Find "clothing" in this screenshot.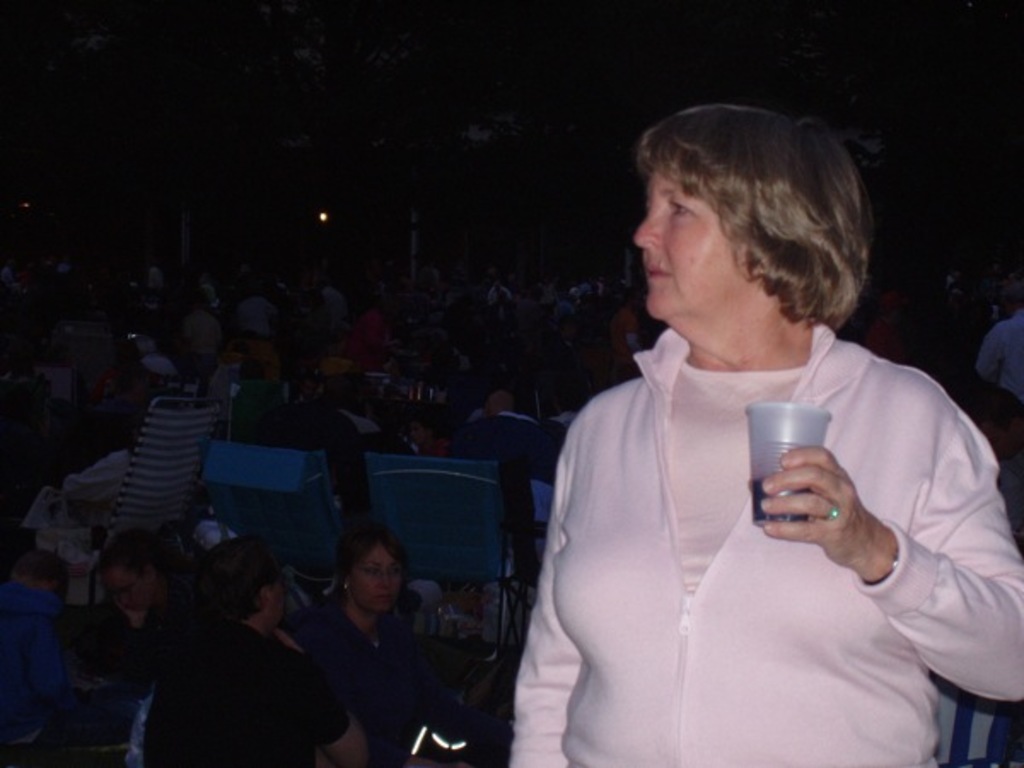
The bounding box for "clothing" is <box>0,577,84,766</box>.
